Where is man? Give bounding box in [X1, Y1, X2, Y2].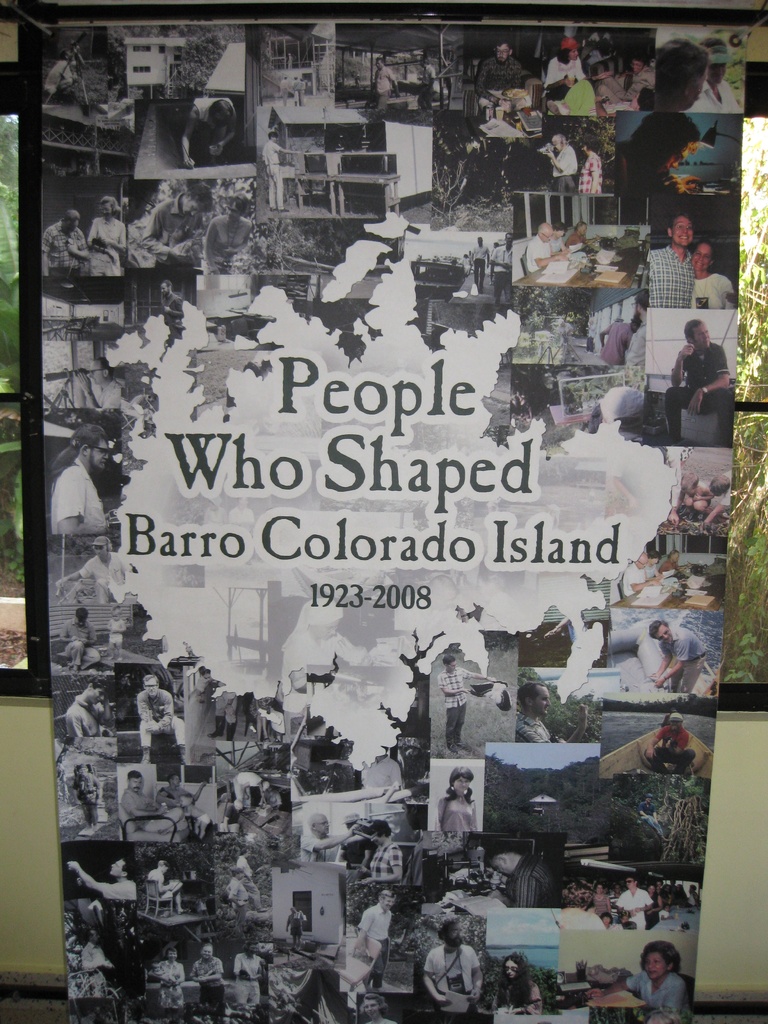
[54, 540, 123, 600].
